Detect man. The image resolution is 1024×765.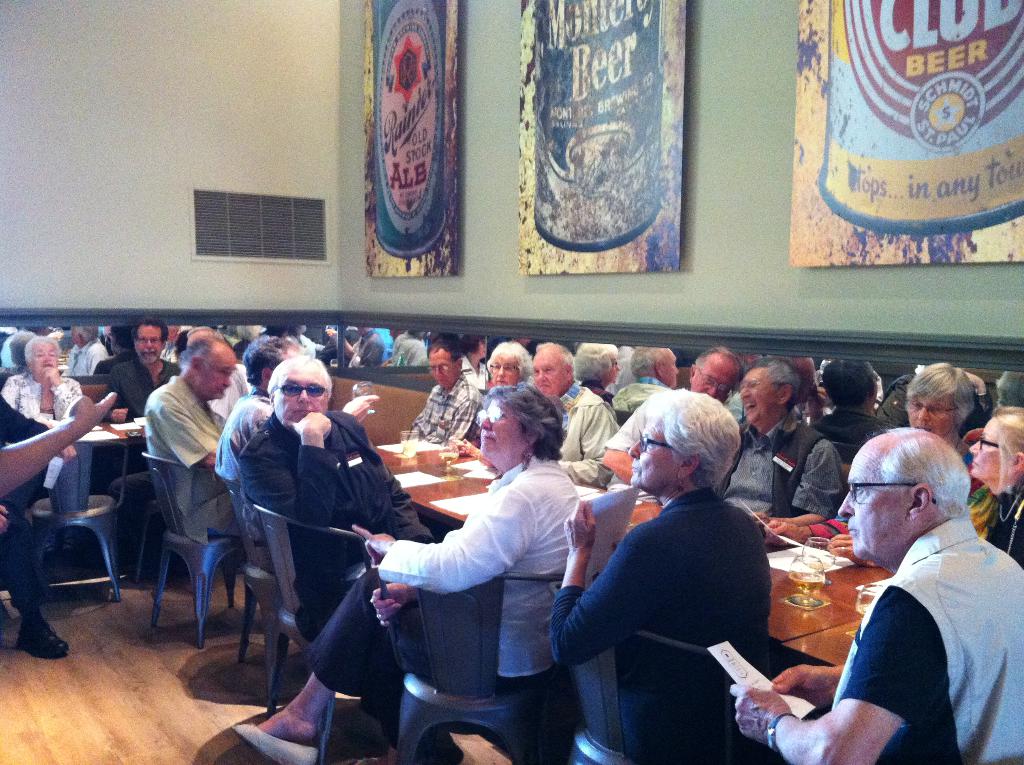
{"x1": 533, "y1": 344, "x2": 621, "y2": 492}.
